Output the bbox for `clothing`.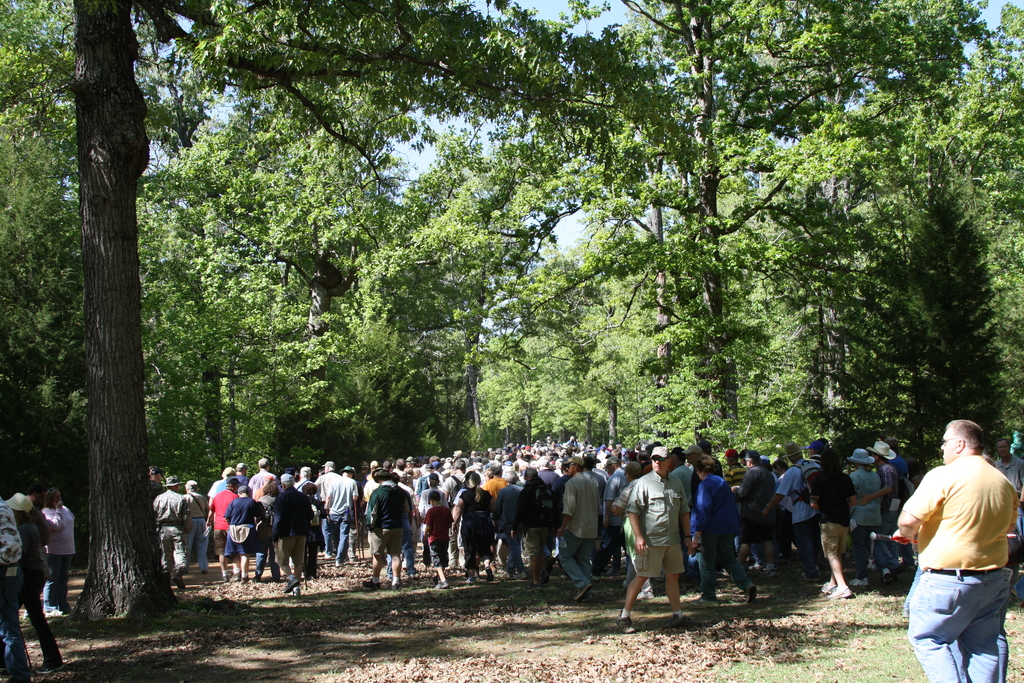
(left=256, top=465, right=282, bottom=503).
